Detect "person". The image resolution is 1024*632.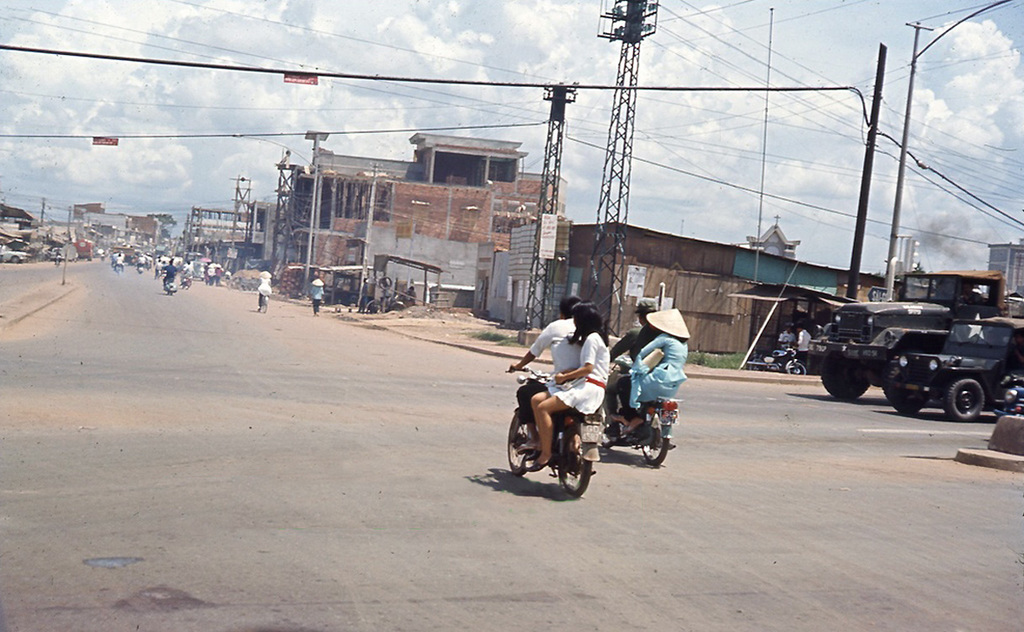
locate(607, 297, 660, 440).
